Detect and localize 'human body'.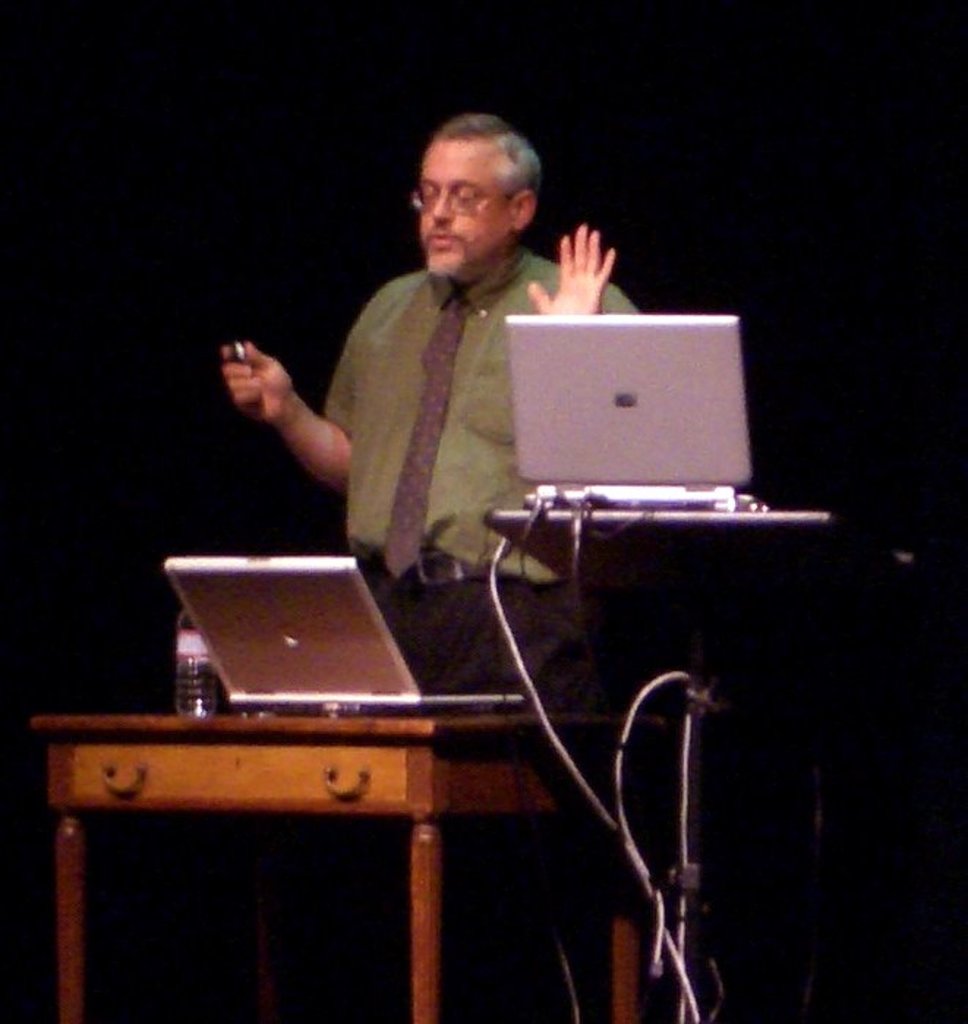
Localized at [x1=223, y1=114, x2=631, y2=694].
